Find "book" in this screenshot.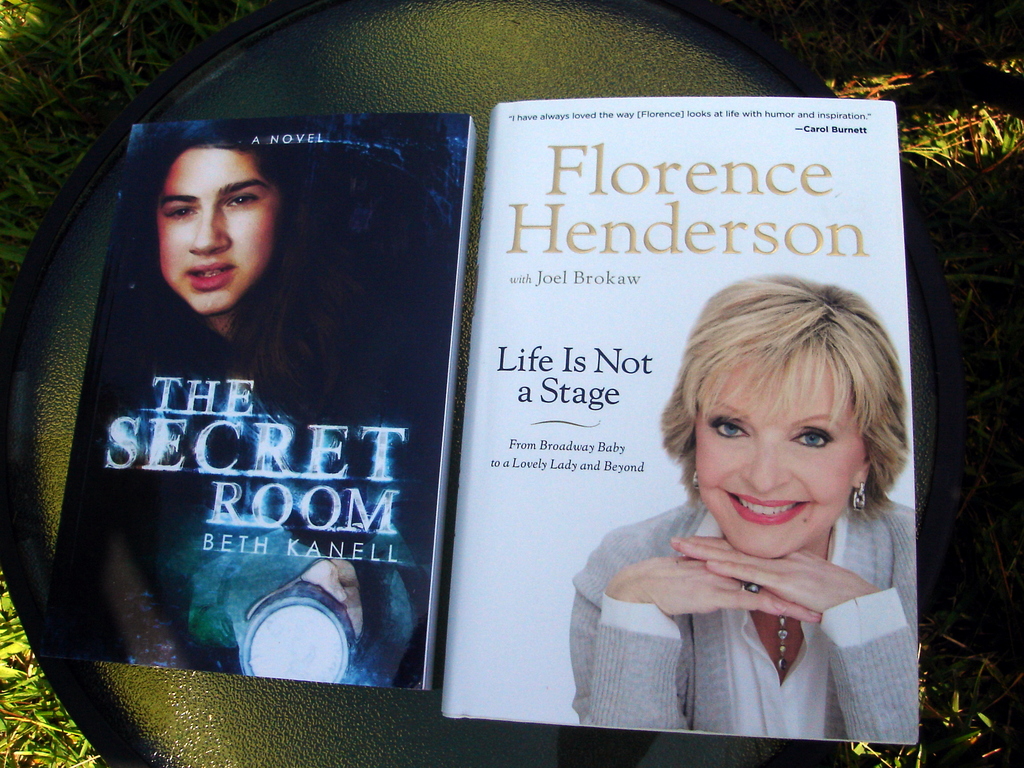
The bounding box for "book" is rect(439, 100, 922, 748).
